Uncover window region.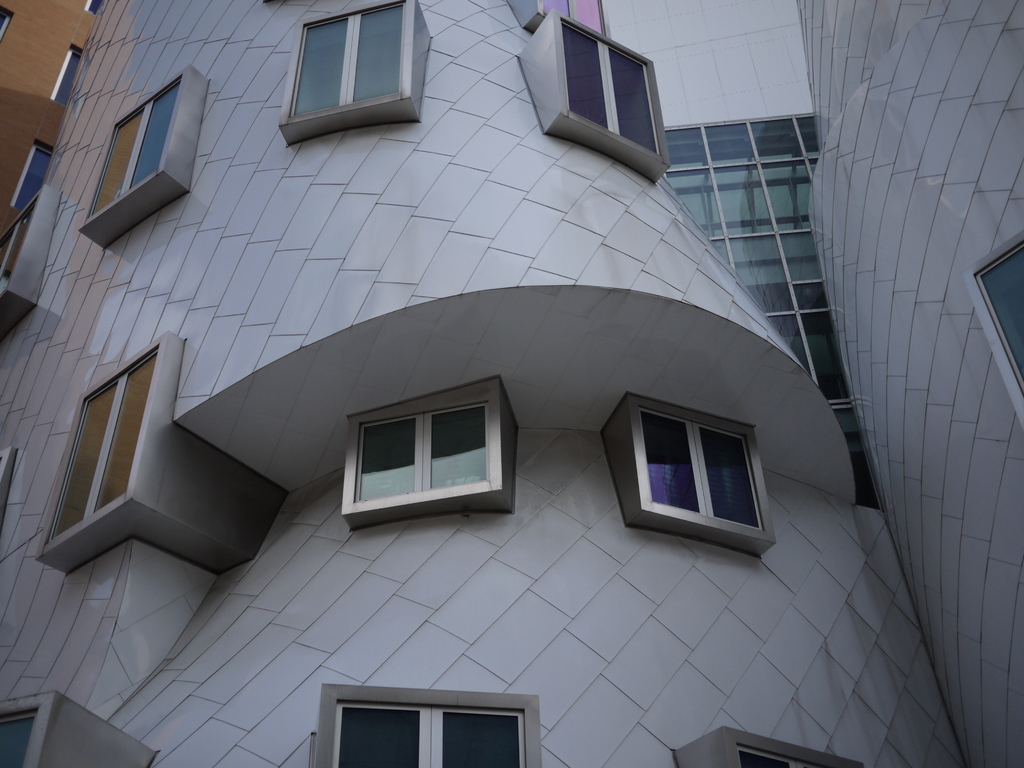
Uncovered: box=[10, 147, 50, 214].
